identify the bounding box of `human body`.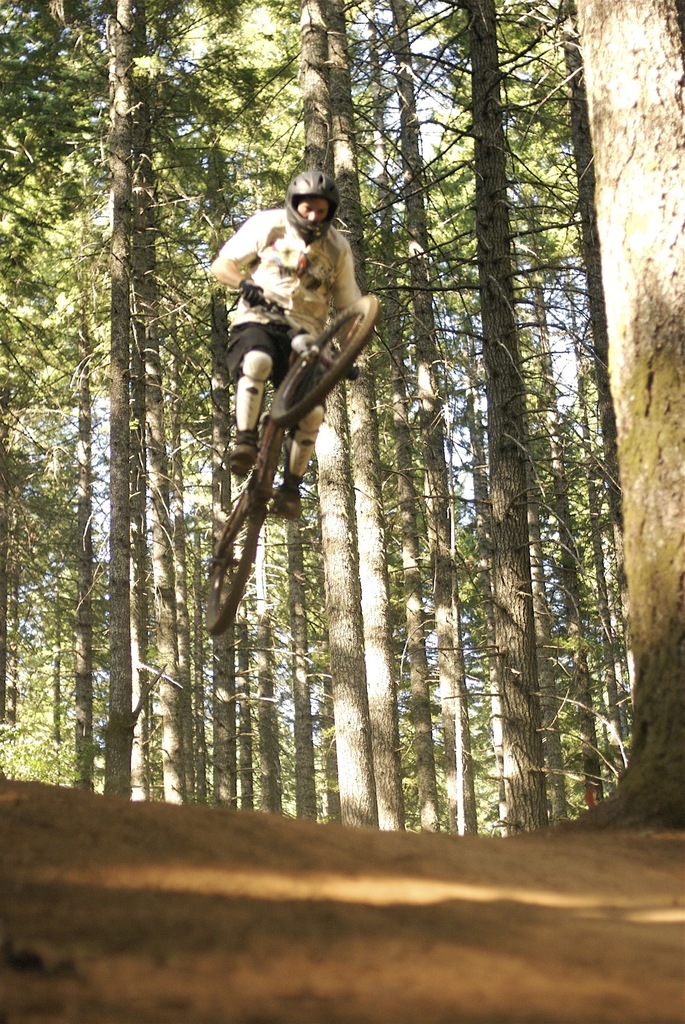
(left=197, top=163, right=385, bottom=579).
